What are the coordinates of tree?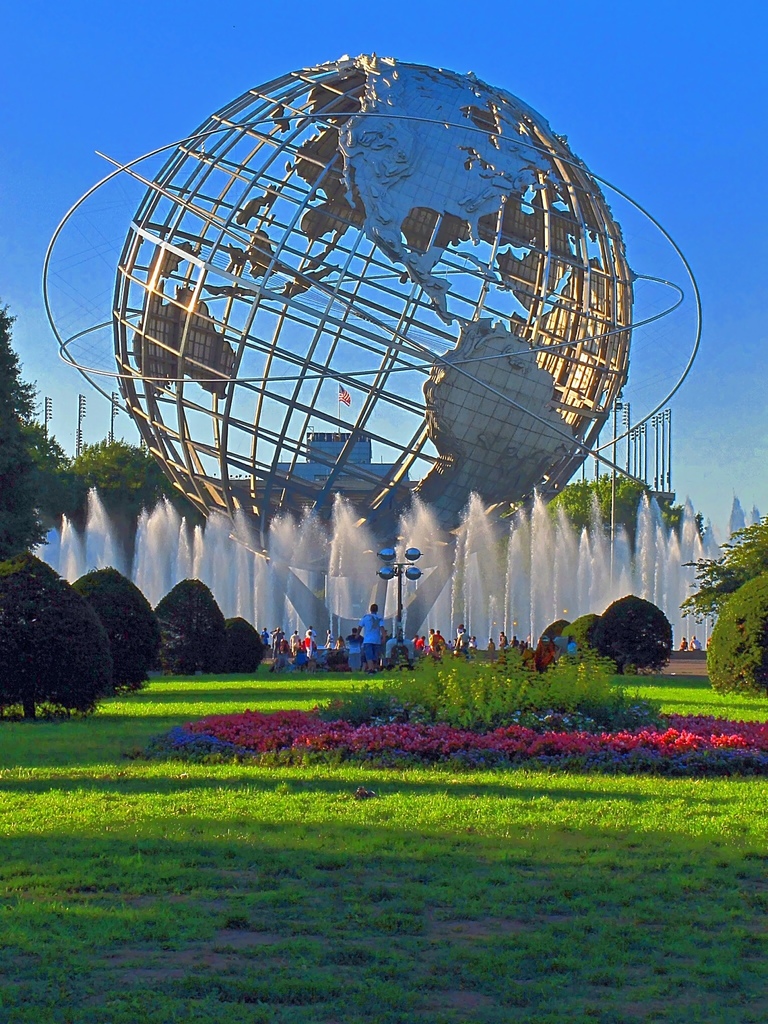
596:591:678:675.
